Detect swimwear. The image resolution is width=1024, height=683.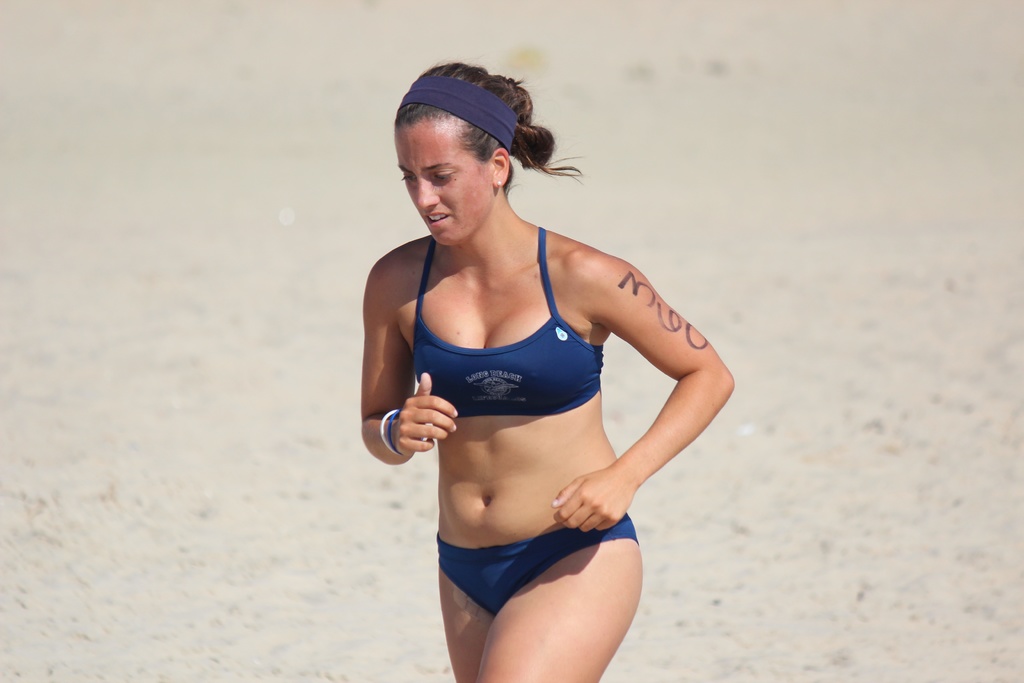
locate(435, 532, 635, 614).
